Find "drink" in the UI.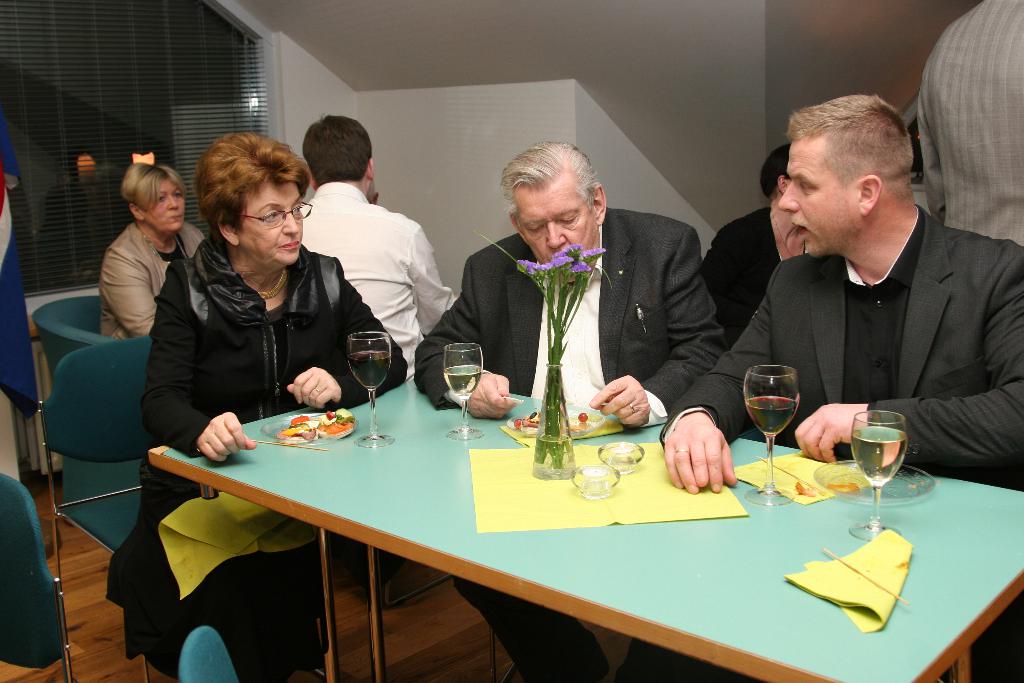
UI element at x1=744 y1=395 x2=799 y2=434.
